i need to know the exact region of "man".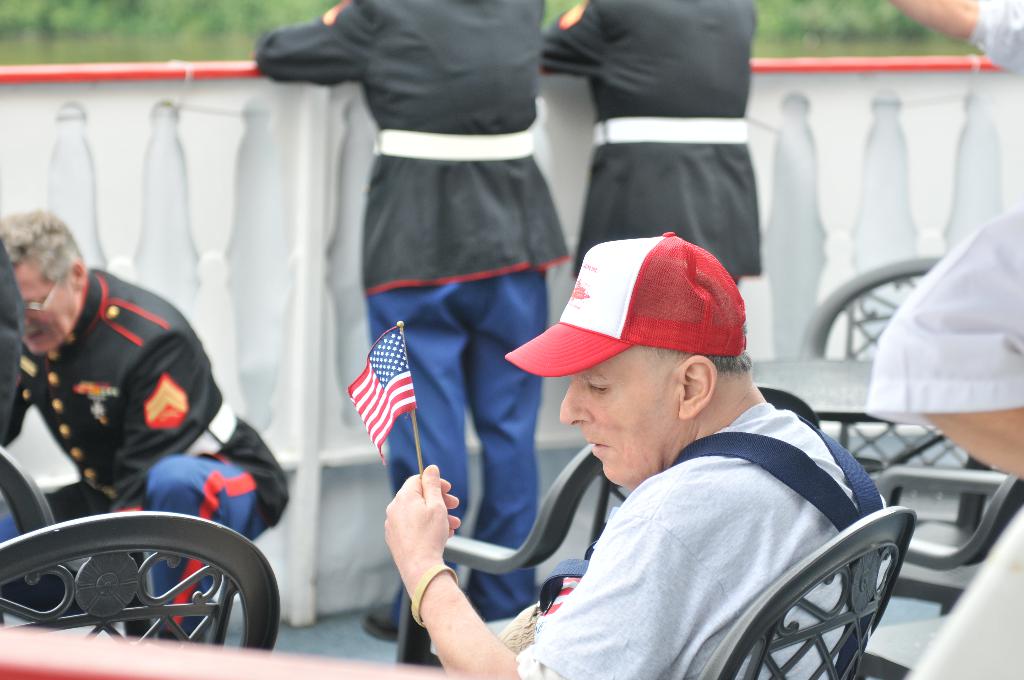
Region: crop(253, 0, 547, 643).
